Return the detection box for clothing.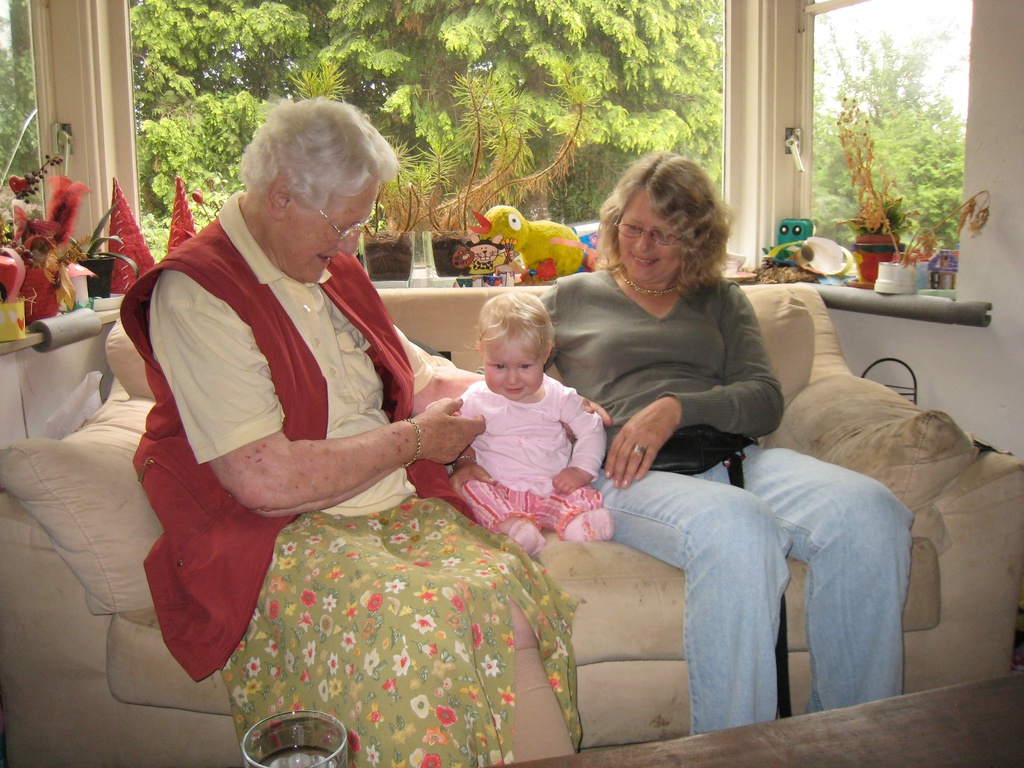
124:166:442:642.
